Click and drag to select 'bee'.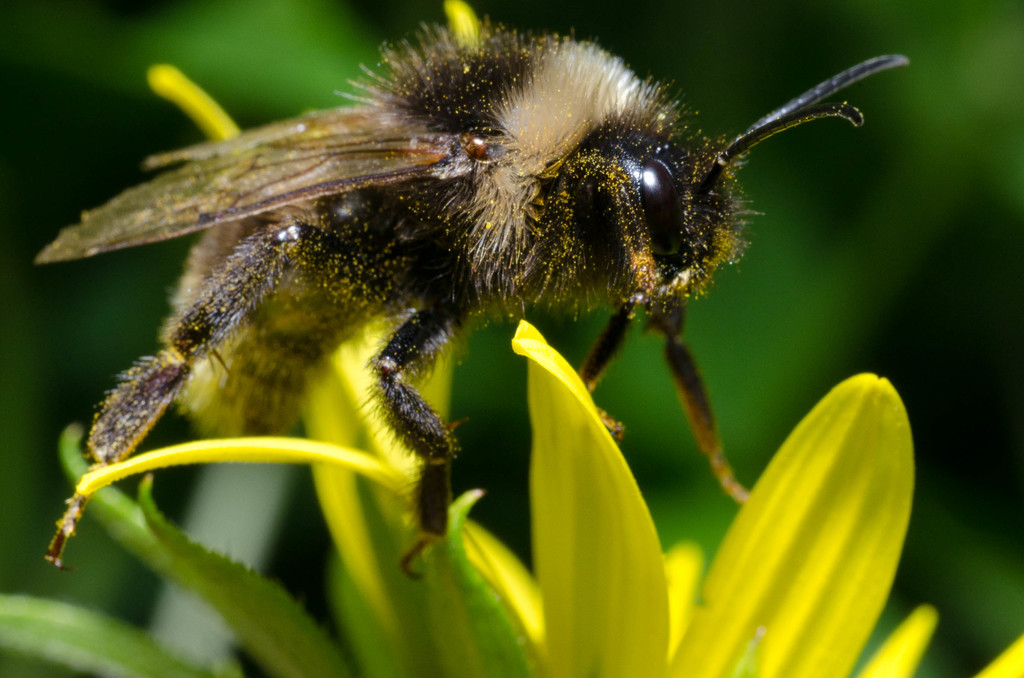
Selection: (32, 18, 919, 586).
